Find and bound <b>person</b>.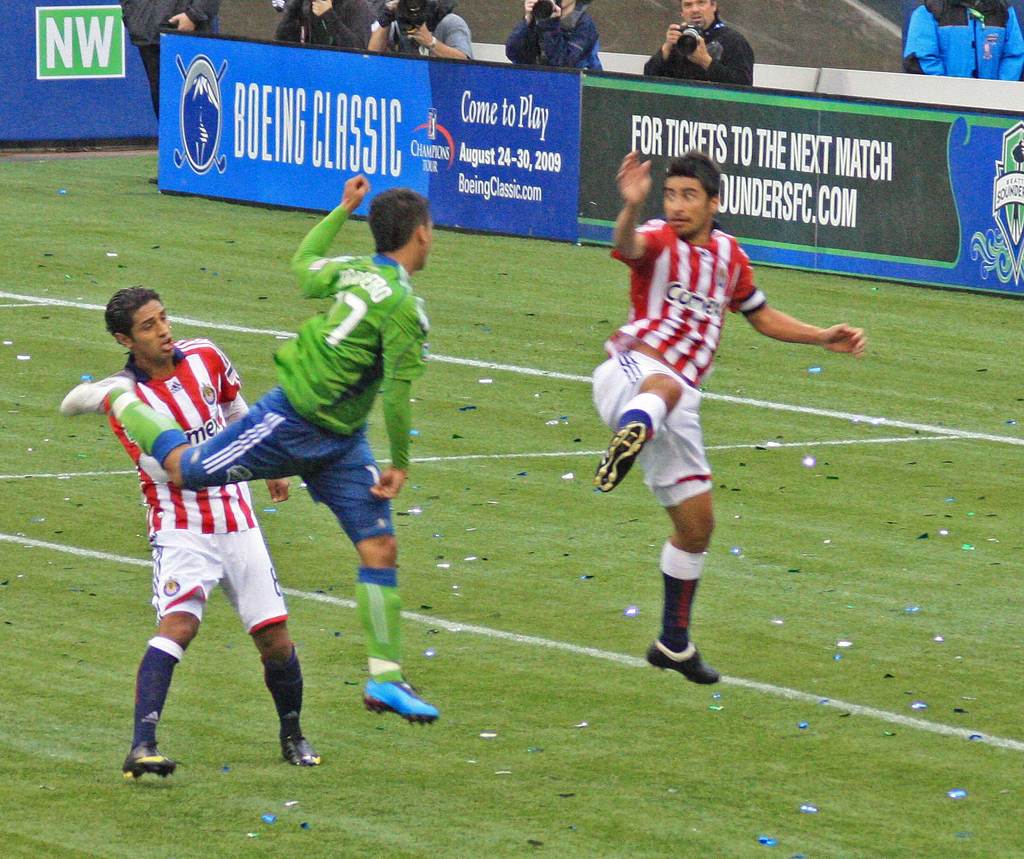
Bound: Rect(273, 0, 369, 56).
